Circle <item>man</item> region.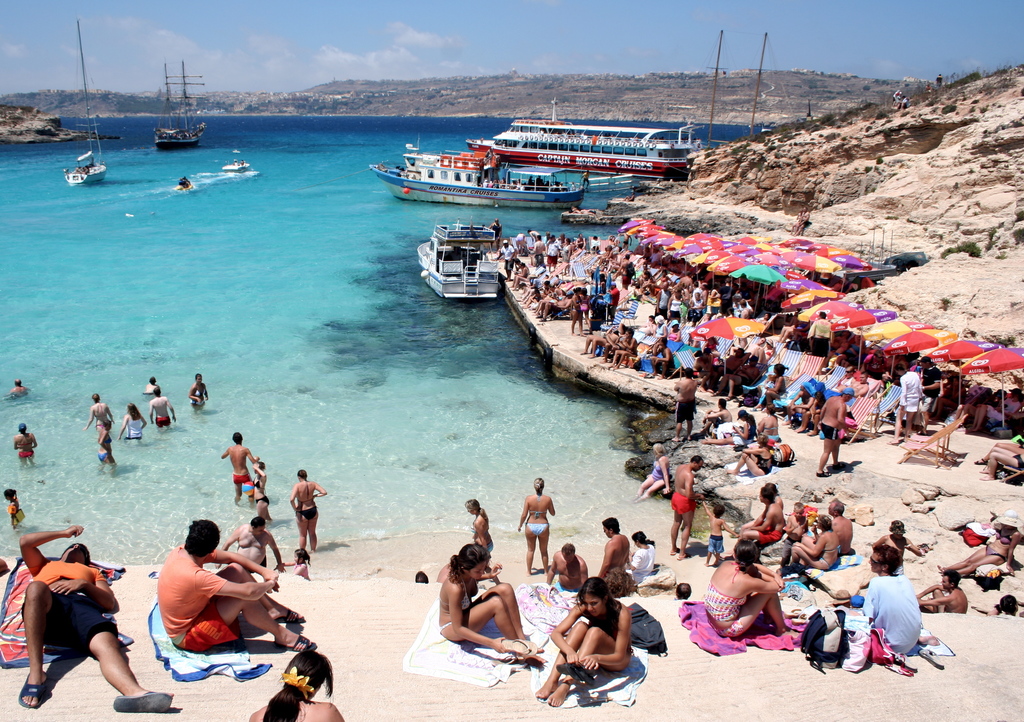
Region: box=[493, 240, 515, 282].
